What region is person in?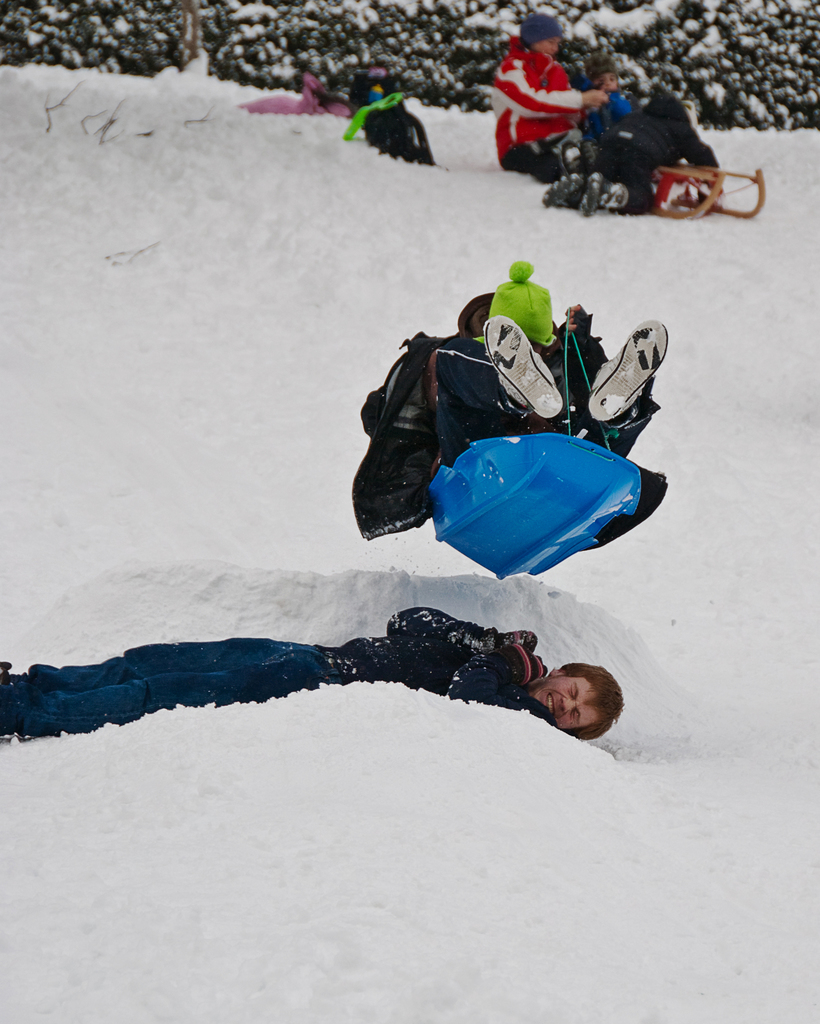
(363, 85, 433, 162).
